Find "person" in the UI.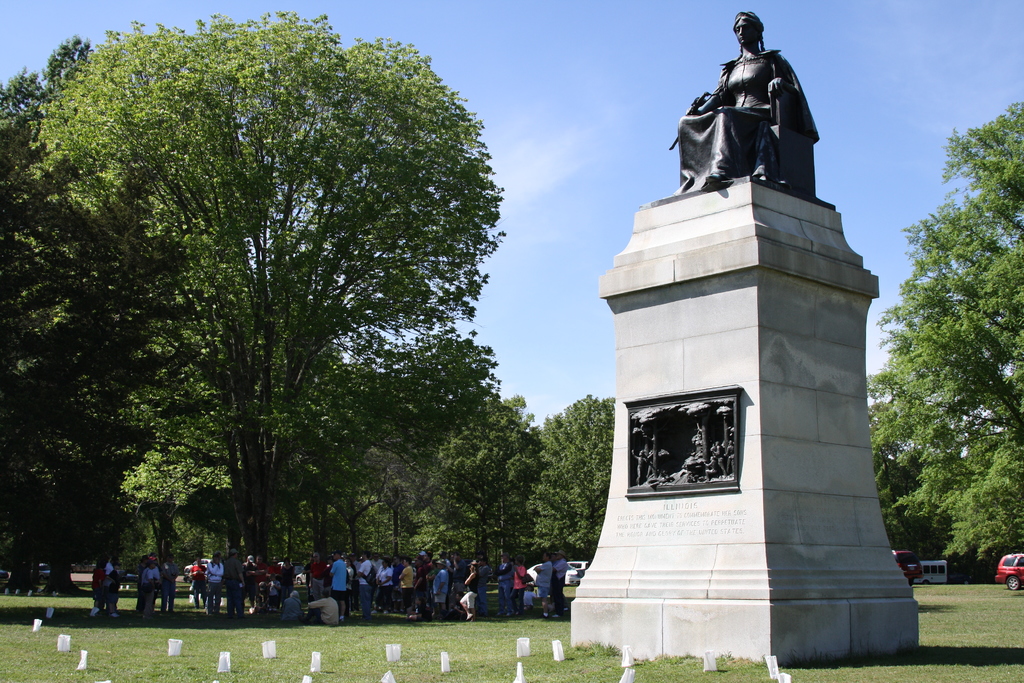
UI element at rect(524, 581, 537, 609).
